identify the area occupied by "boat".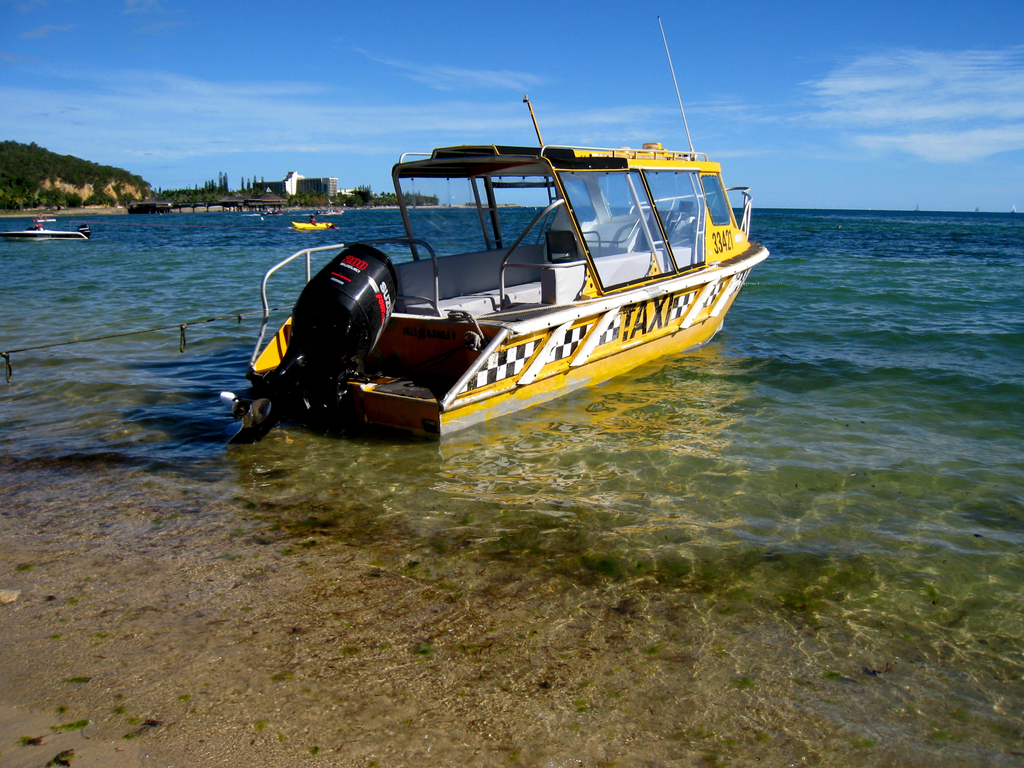
Area: Rect(0, 220, 87, 244).
